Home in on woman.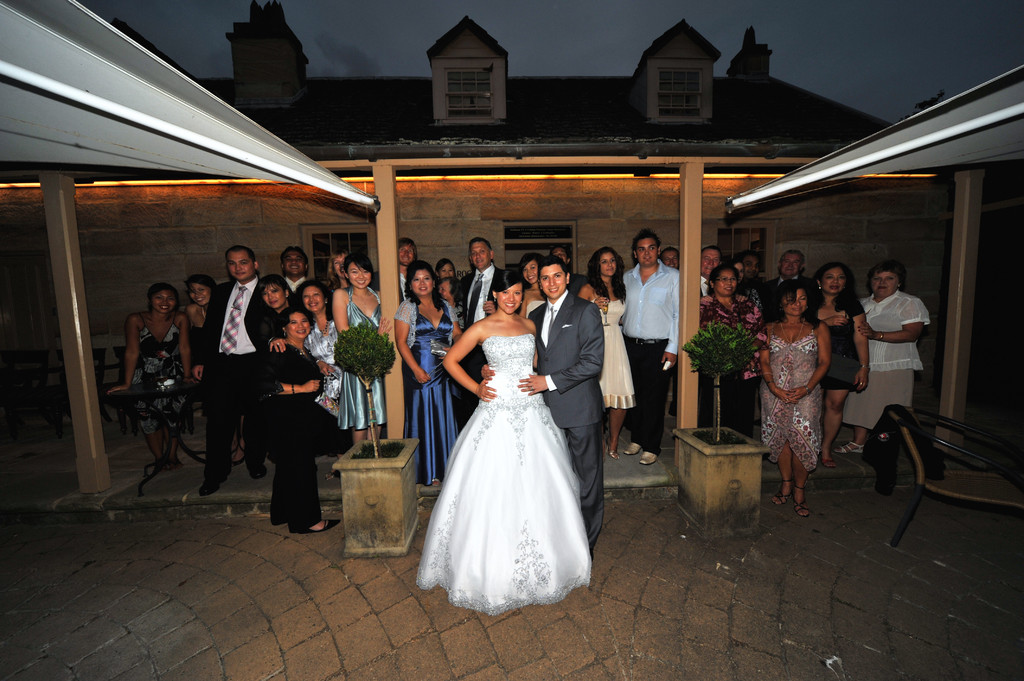
Homed in at bbox=[332, 252, 388, 447].
